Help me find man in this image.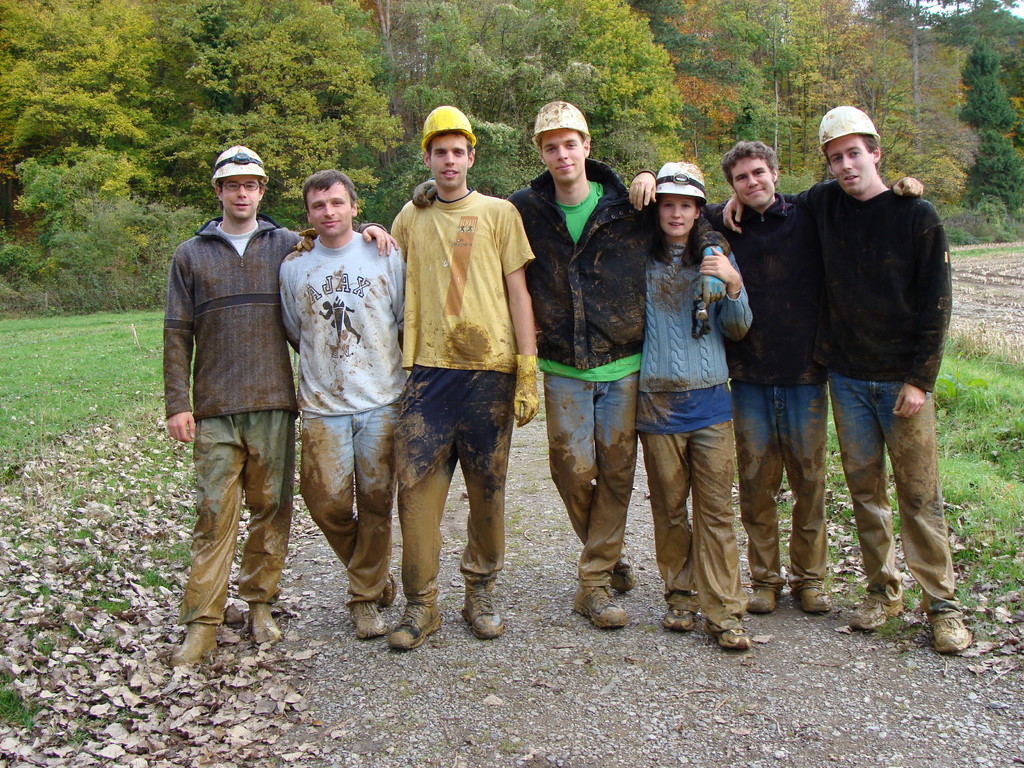
Found it: [293, 104, 536, 650].
